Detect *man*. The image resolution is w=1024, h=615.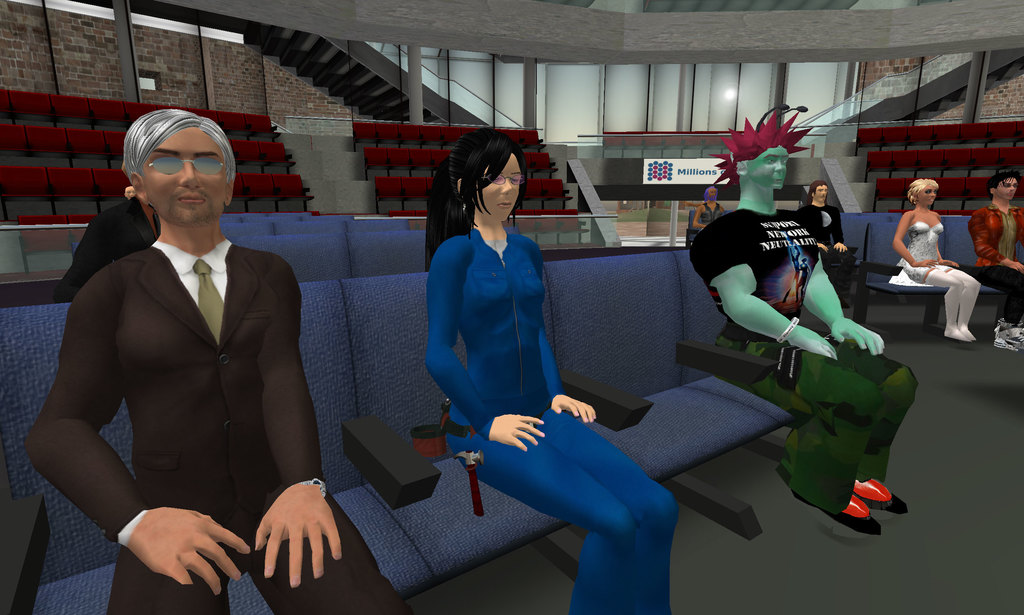
box=[795, 180, 858, 311].
